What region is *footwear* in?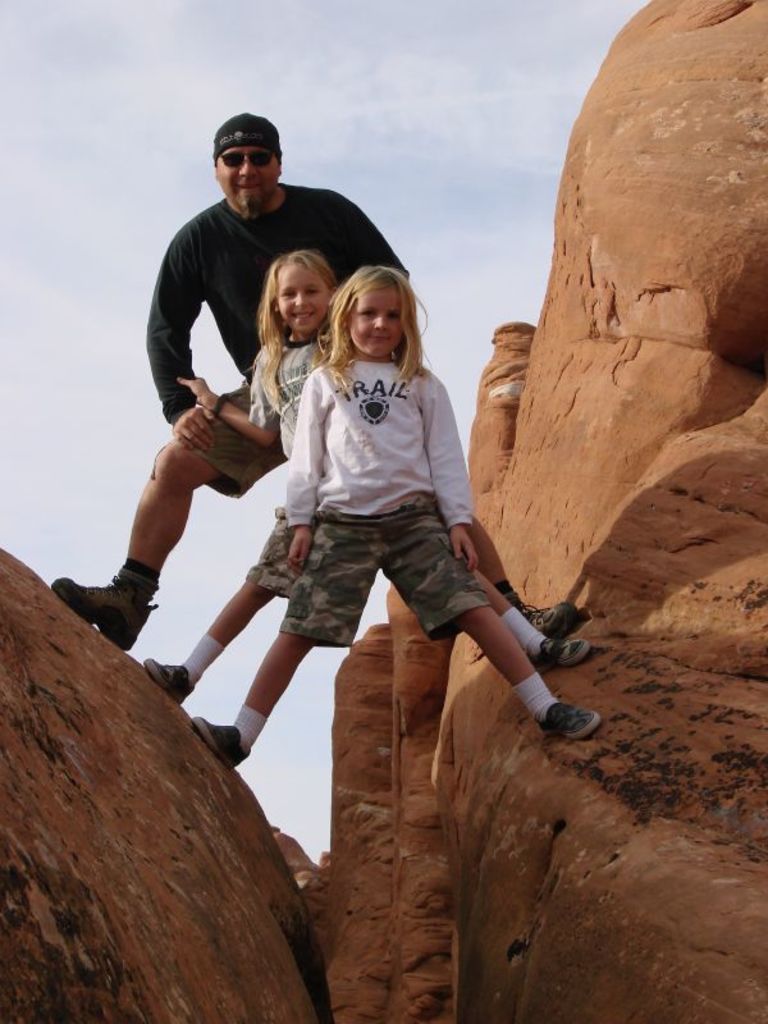
(x1=530, y1=632, x2=591, y2=678).
